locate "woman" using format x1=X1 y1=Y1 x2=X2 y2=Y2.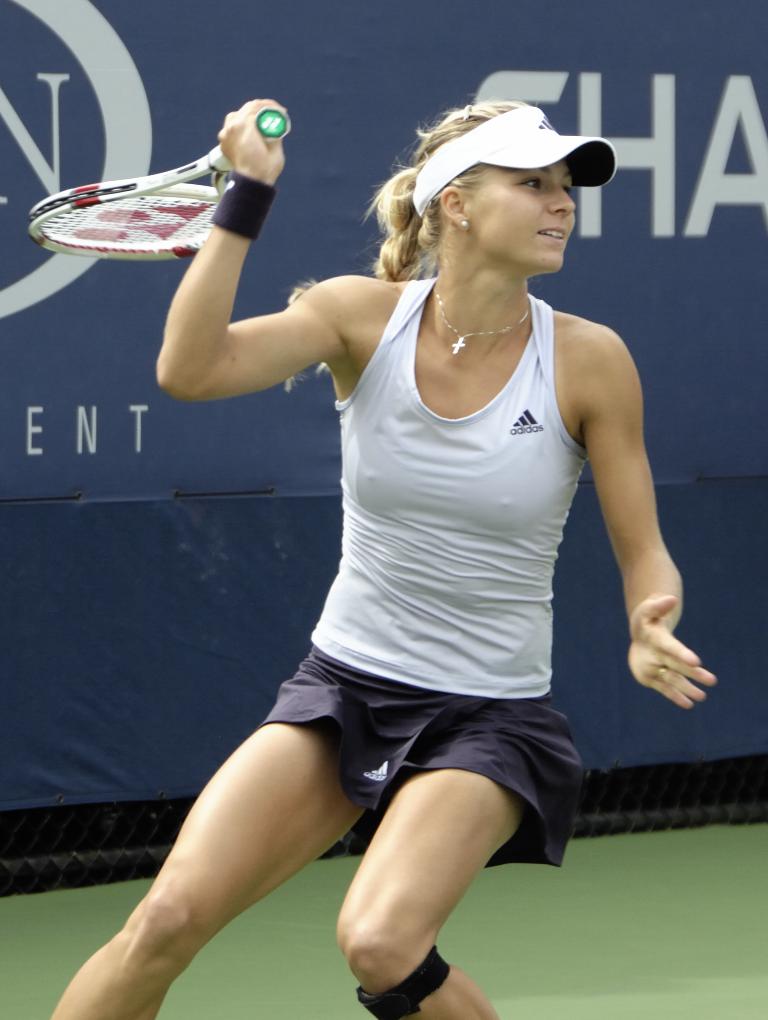
x1=131 y1=55 x2=659 y2=1009.
